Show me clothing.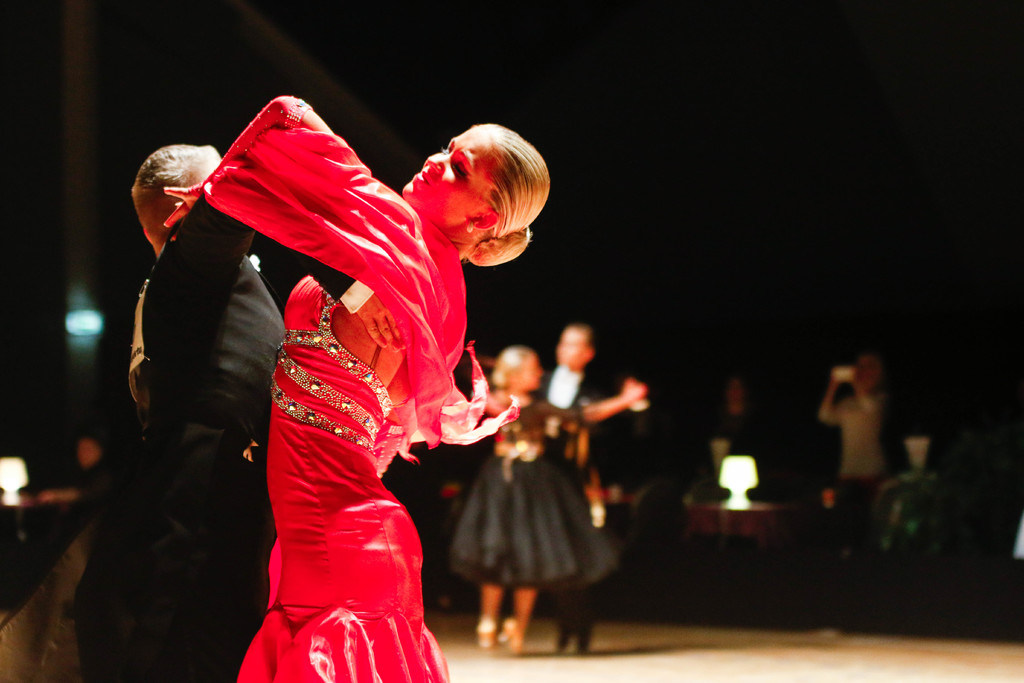
clothing is here: bbox=(817, 379, 879, 503).
